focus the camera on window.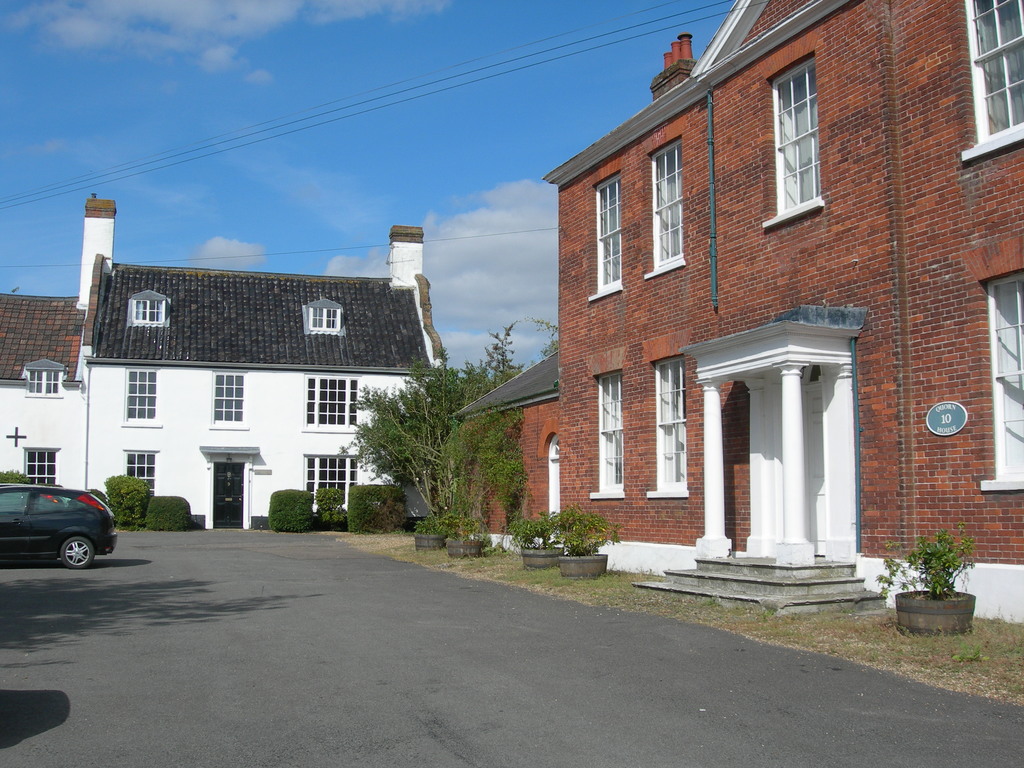
Focus region: box(125, 365, 164, 426).
